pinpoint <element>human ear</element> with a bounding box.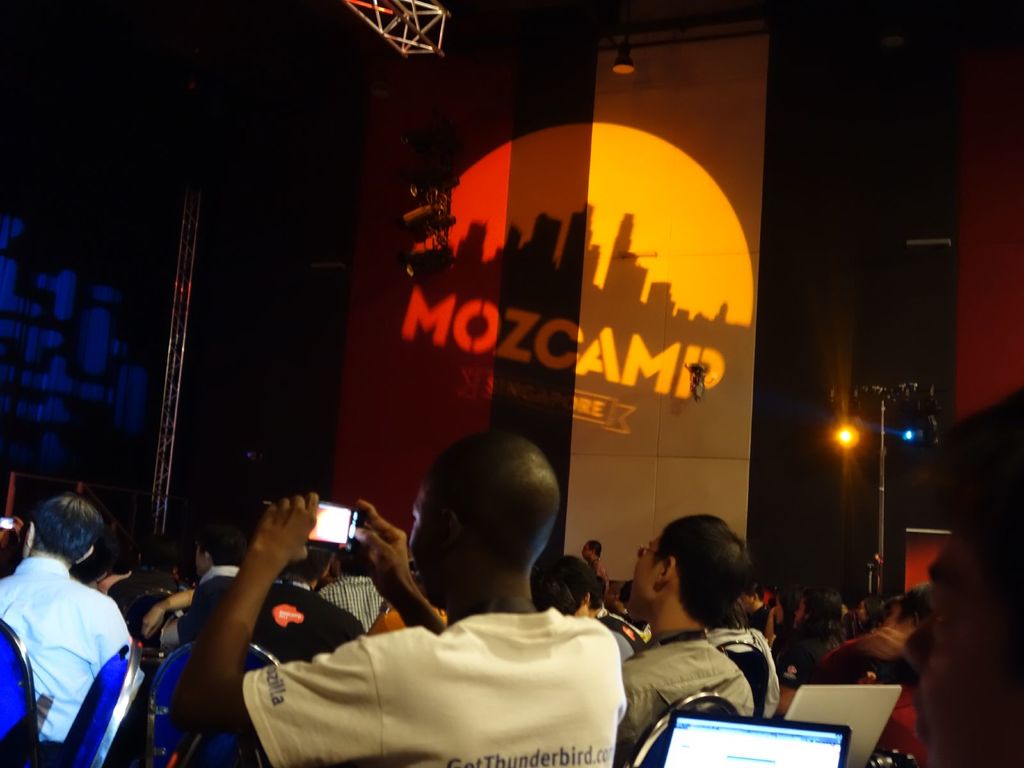
box=[654, 553, 678, 587].
